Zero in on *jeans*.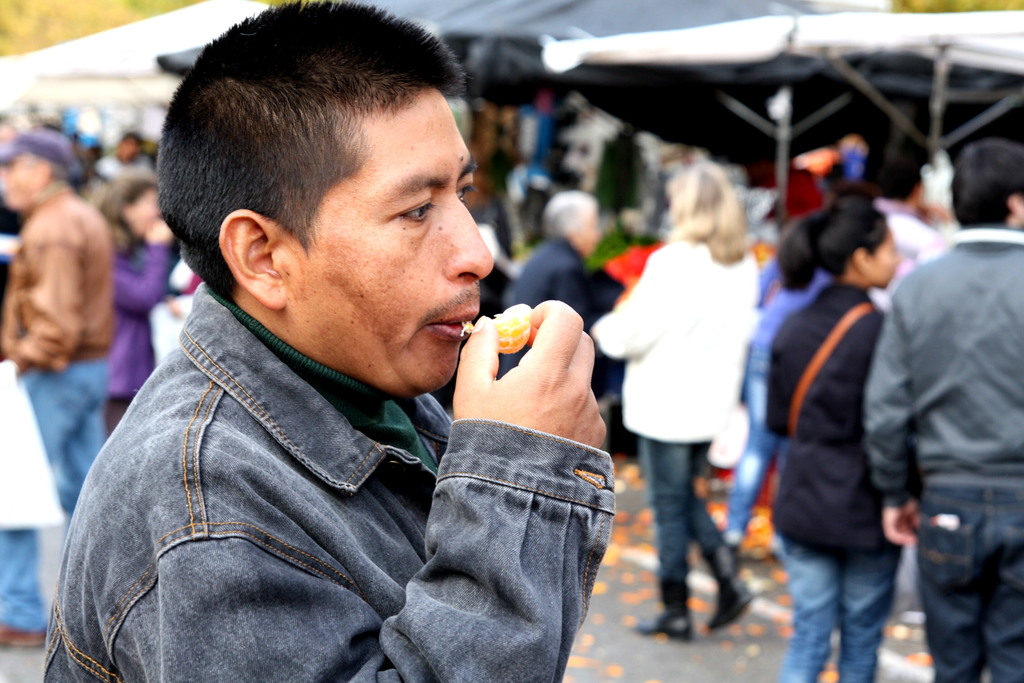
Zeroed in: rect(921, 488, 1023, 682).
